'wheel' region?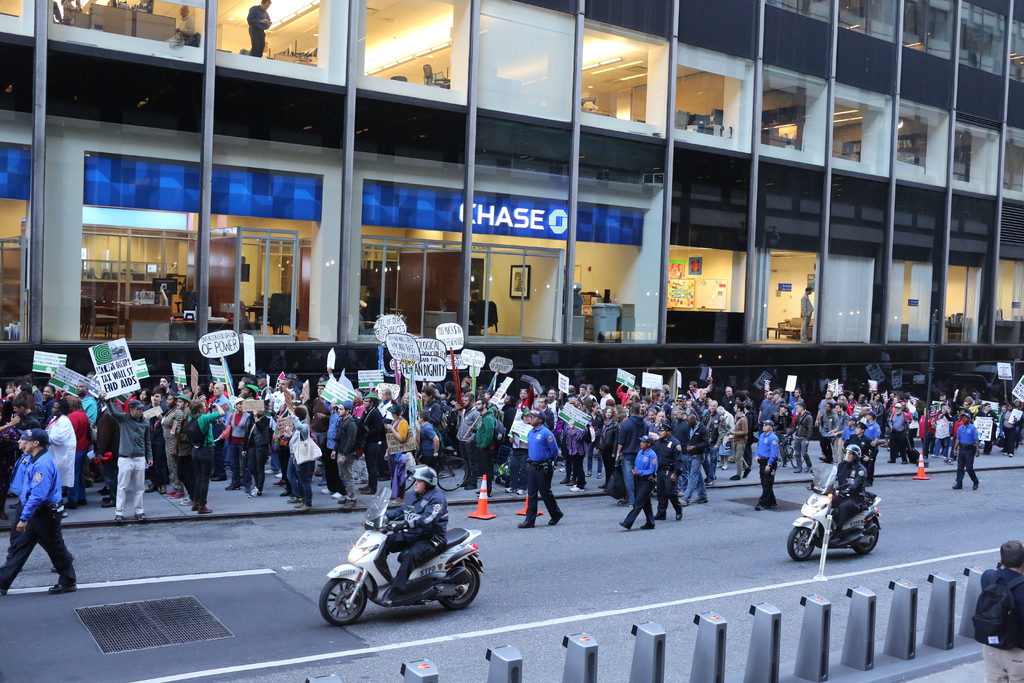
bbox=(786, 528, 814, 562)
